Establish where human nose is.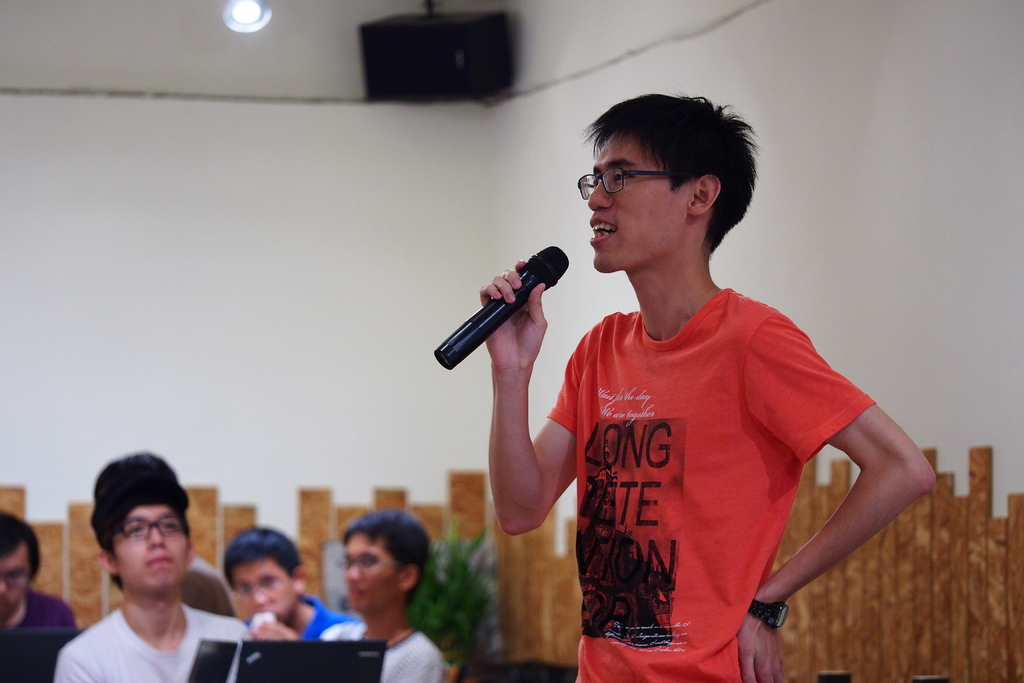
Established at pyautogui.locateOnScreen(0, 575, 6, 594).
